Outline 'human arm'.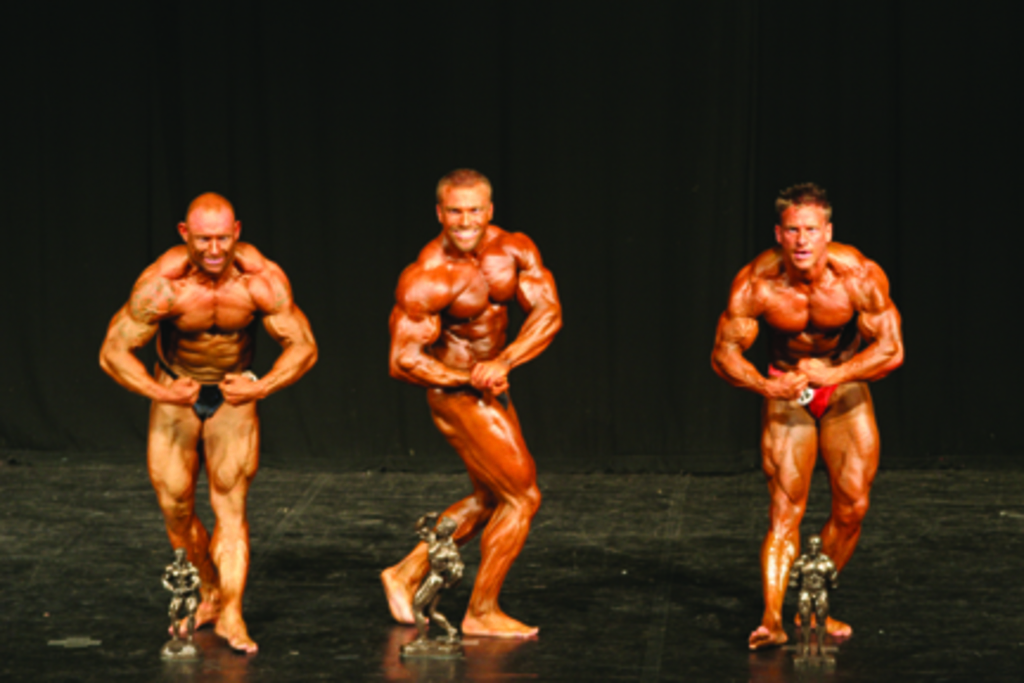
Outline: <box>801,261,908,396</box>.
